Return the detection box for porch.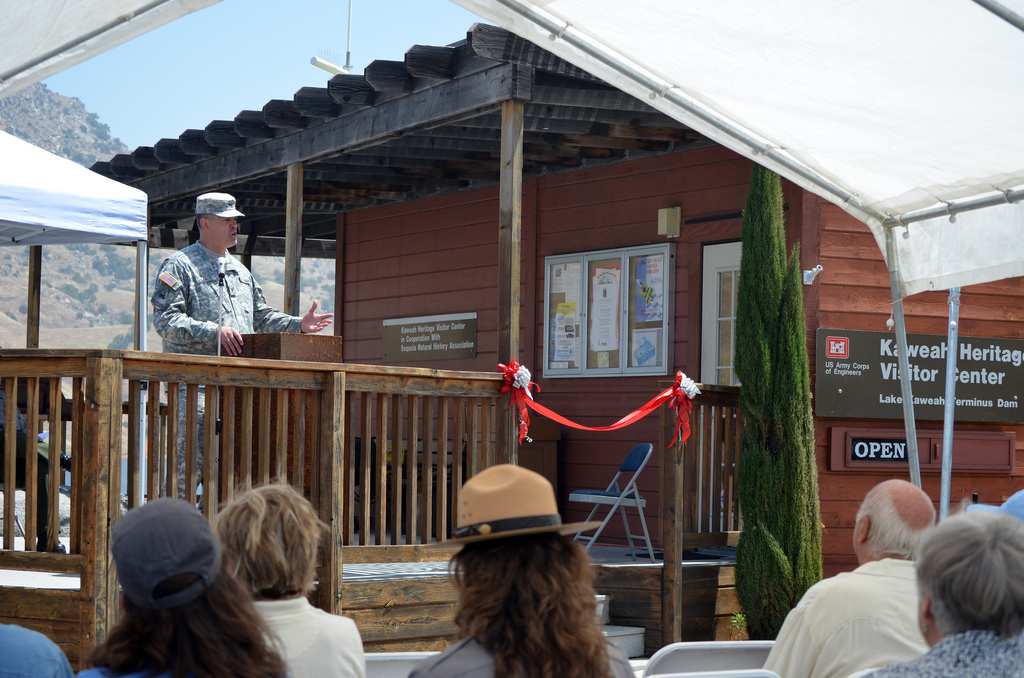
pyautogui.locateOnScreen(0, 198, 922, 677).
